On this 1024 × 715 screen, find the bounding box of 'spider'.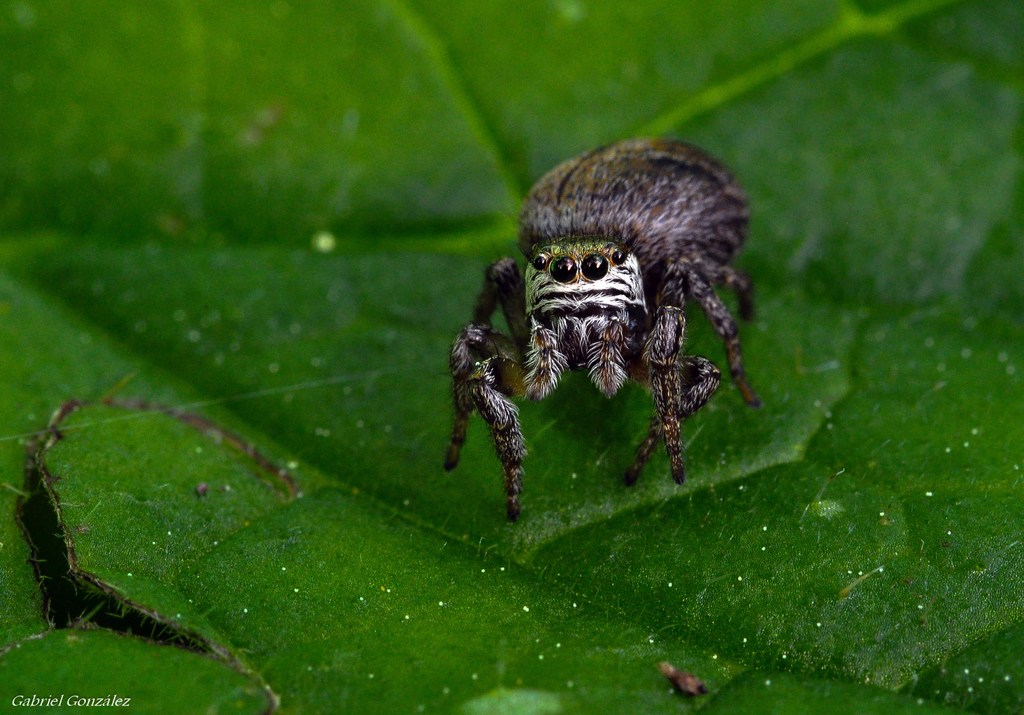
Bounding box: [434, 136, 765, 527].
